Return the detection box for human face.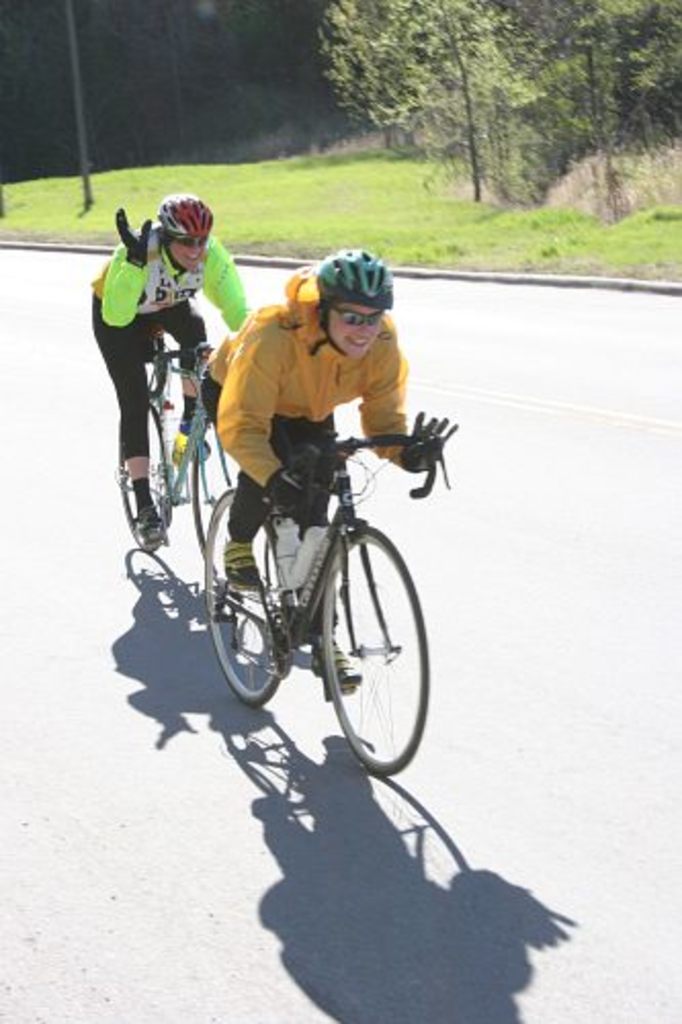
{"left": 164, "top": 225, "right": 215, "bottom": 274}.
